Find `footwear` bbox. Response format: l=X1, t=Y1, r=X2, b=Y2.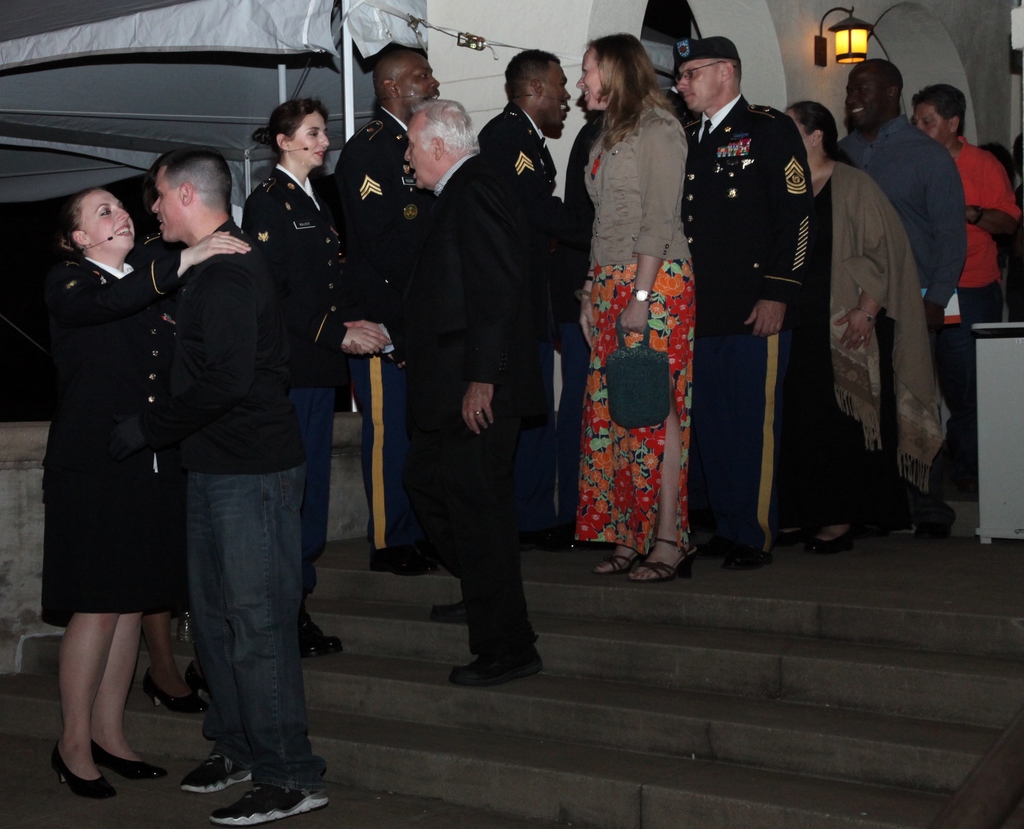
l=430, t=599, r=474, b=620.
